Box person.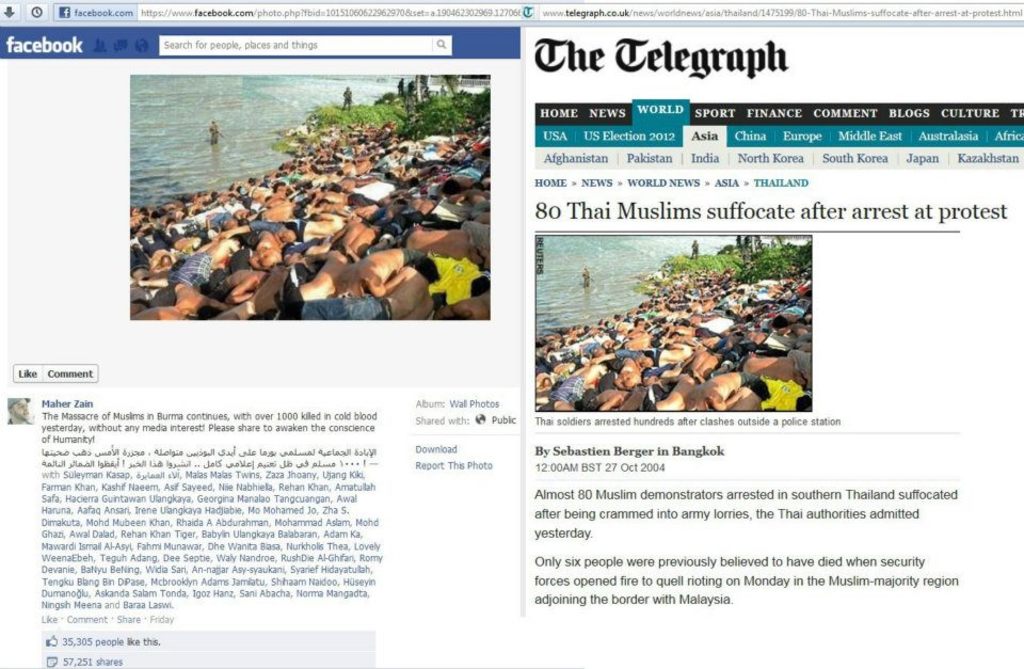
(209, 220, 288, 314).
